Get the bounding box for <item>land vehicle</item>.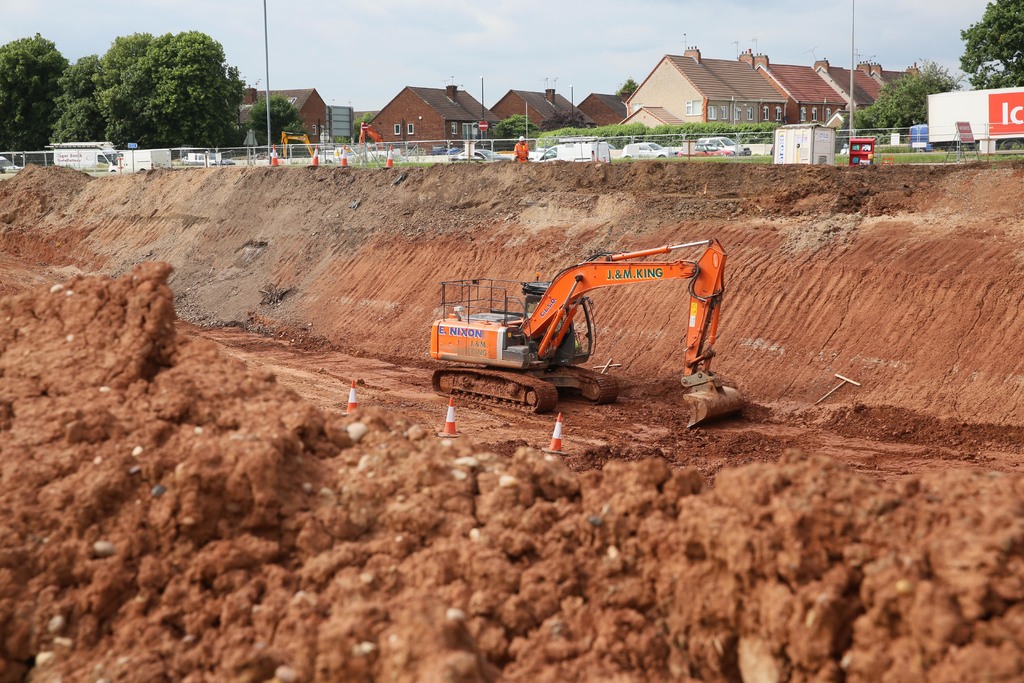
rect(47, 143, 118, 170).
